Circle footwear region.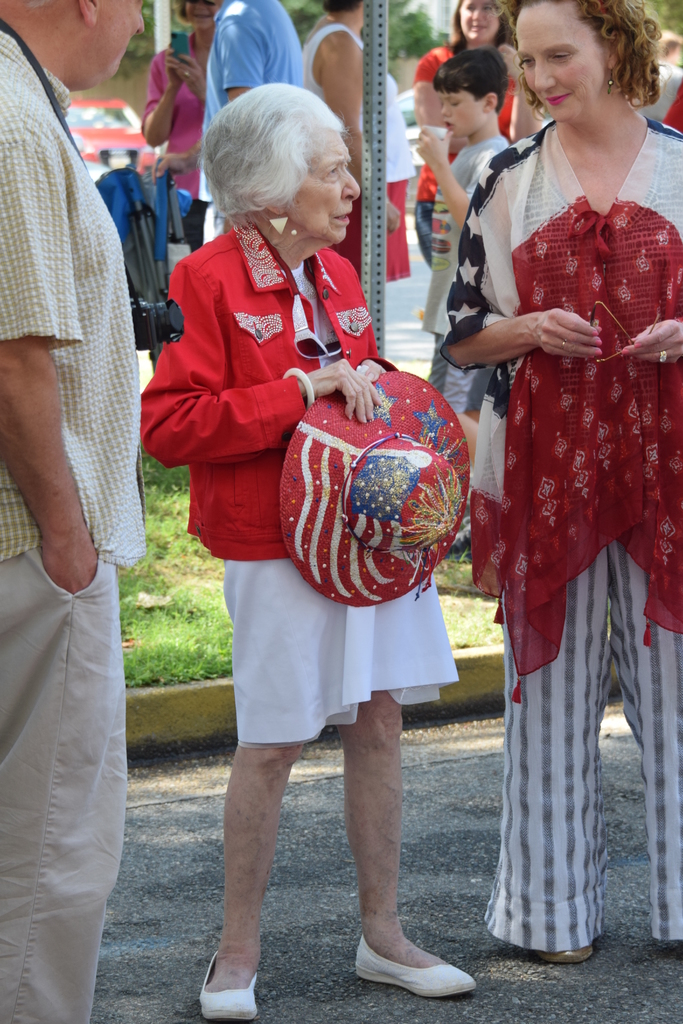
Region: locate(198, 950, 265, 1022).
